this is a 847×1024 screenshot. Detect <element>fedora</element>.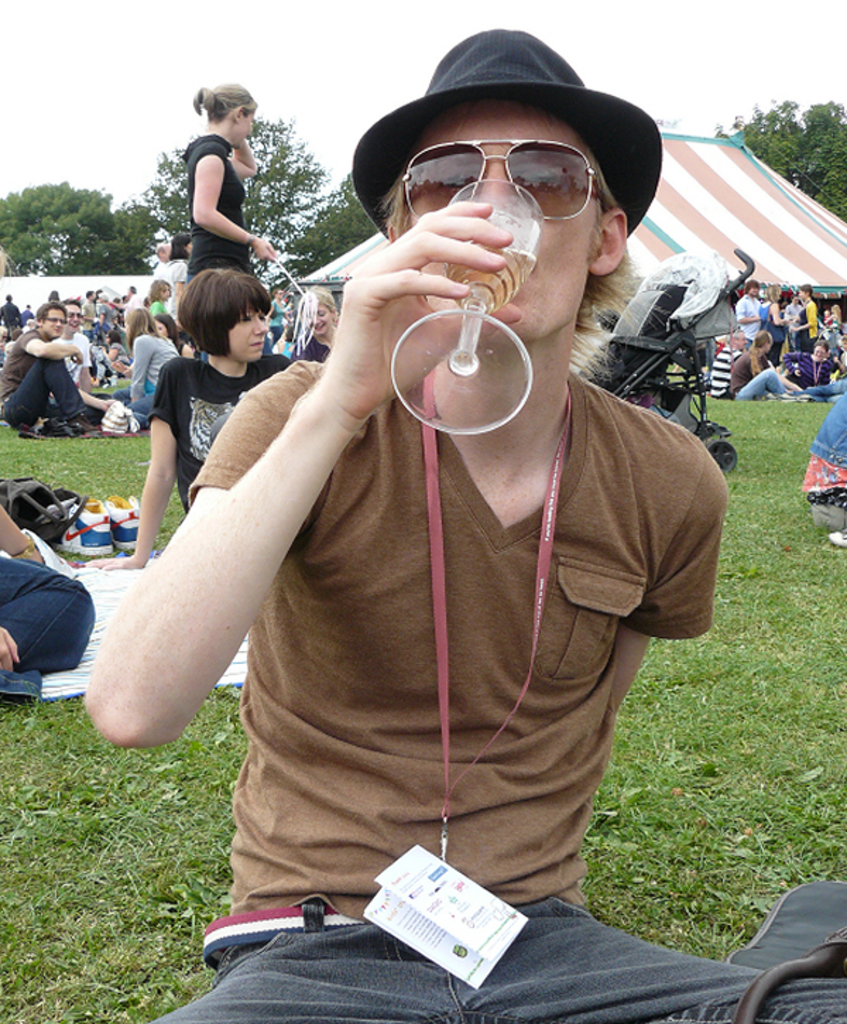
bbox=[352, 27, 672, 240].
